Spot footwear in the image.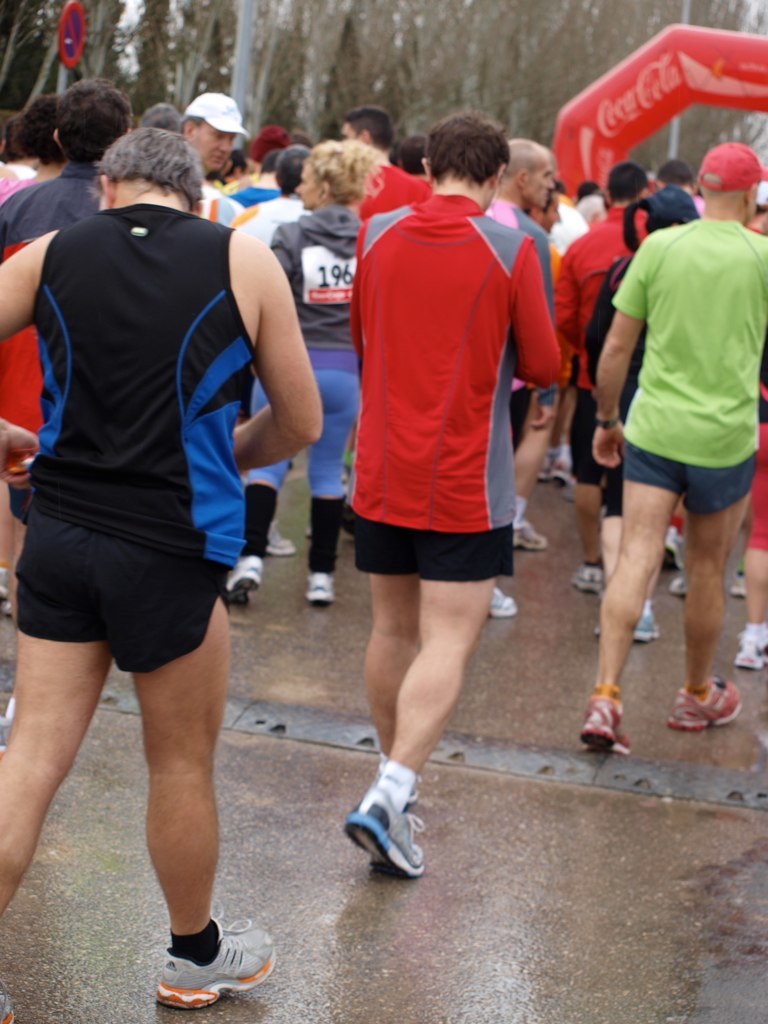
footwear found at x1=572, y1=680, x2=630, y2=751.
